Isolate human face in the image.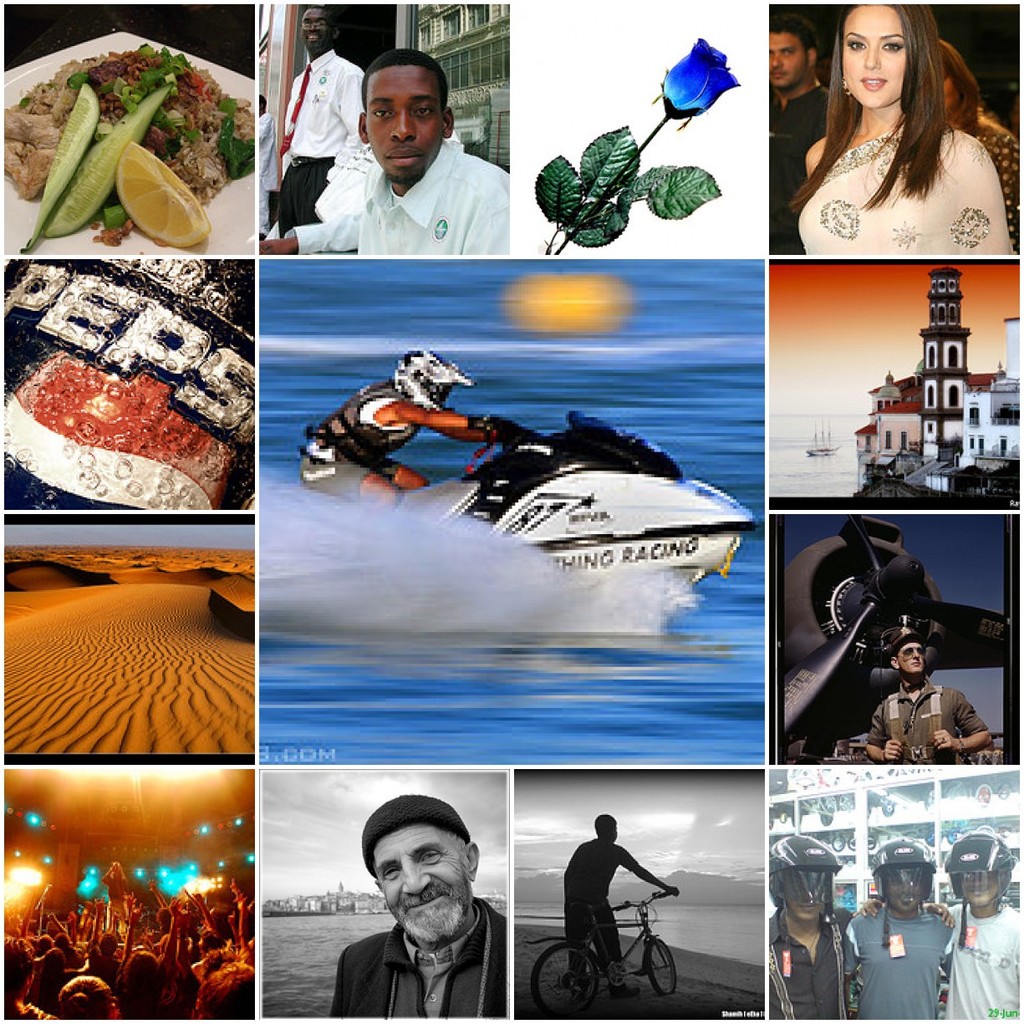
Isolated region: <region>360, 66, 446, 183</region>.
